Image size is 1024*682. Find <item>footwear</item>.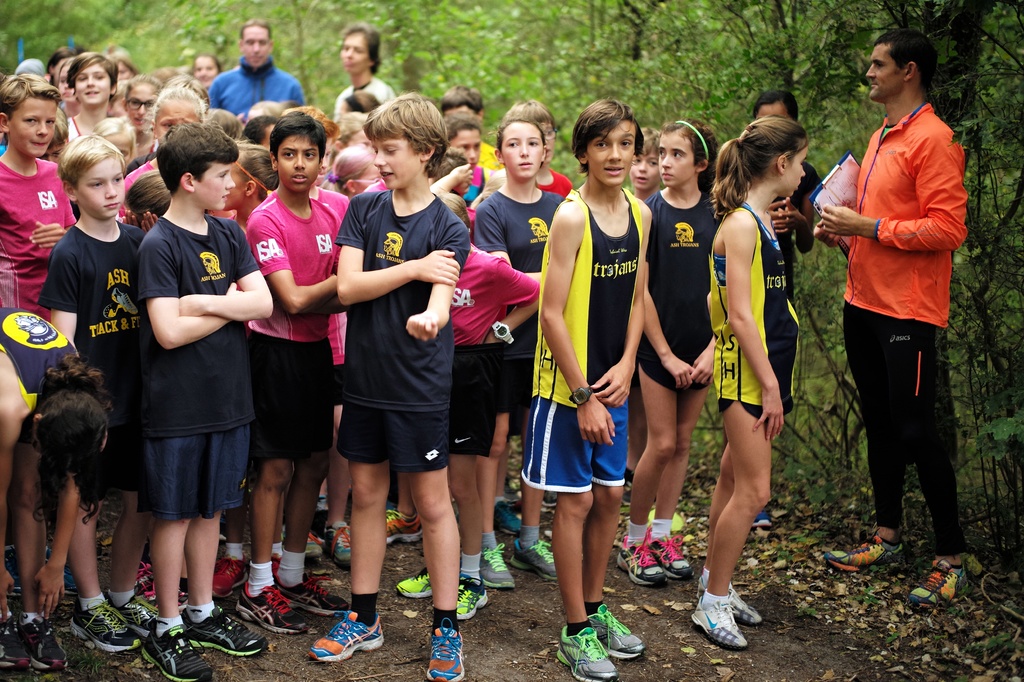
{"left": 0, "top": 614, "right": 29, "bottom": 672}.
